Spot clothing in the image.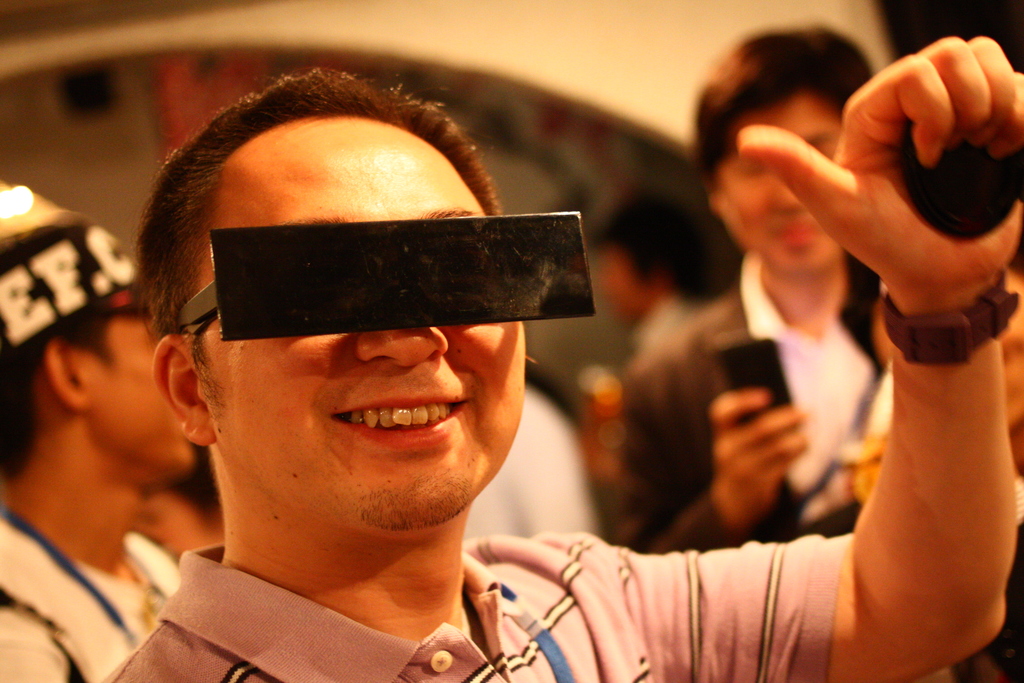
clothing found at {"left": 611, "top": 245, "right": 901, "bottom": 550}.
